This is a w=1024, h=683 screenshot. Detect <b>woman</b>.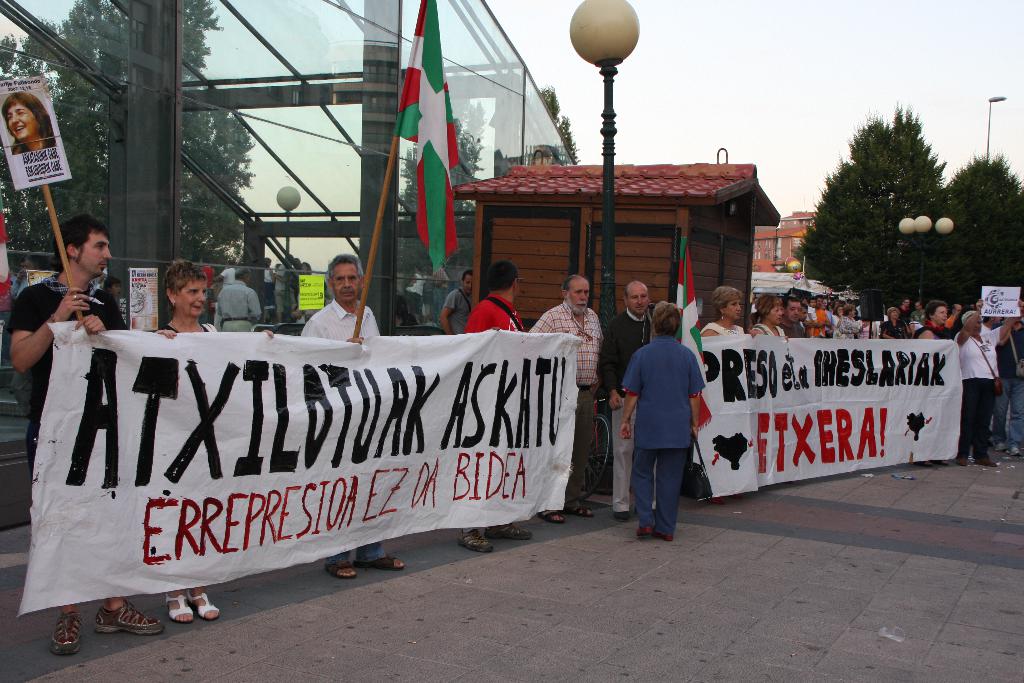
bbox(147, 256, 223, 623).
